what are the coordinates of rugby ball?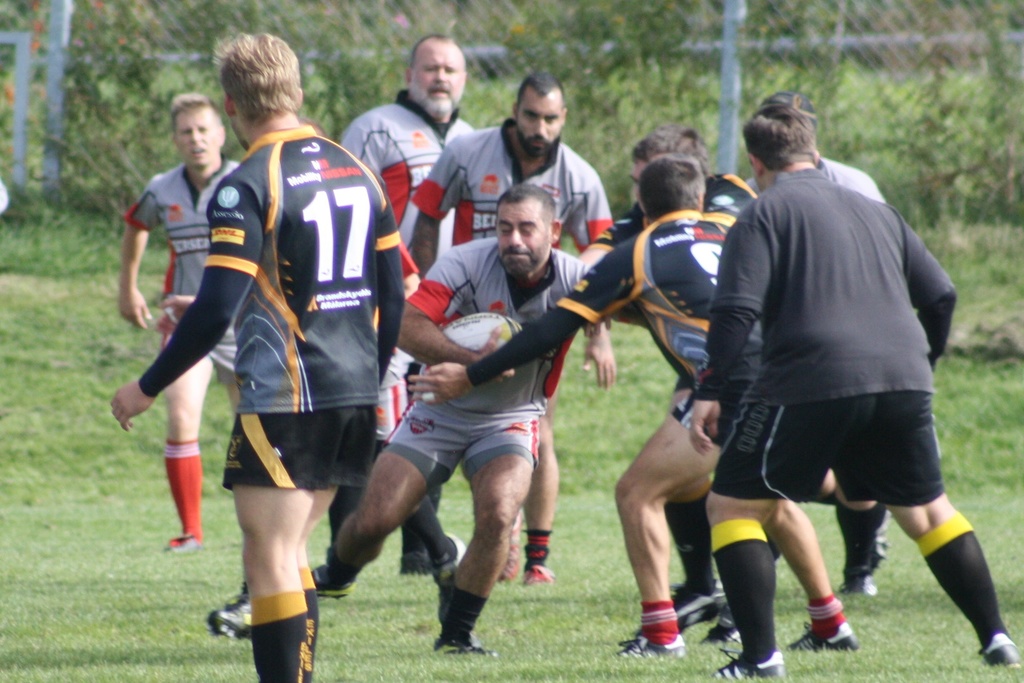
<box>436,309,524,354</box>.
